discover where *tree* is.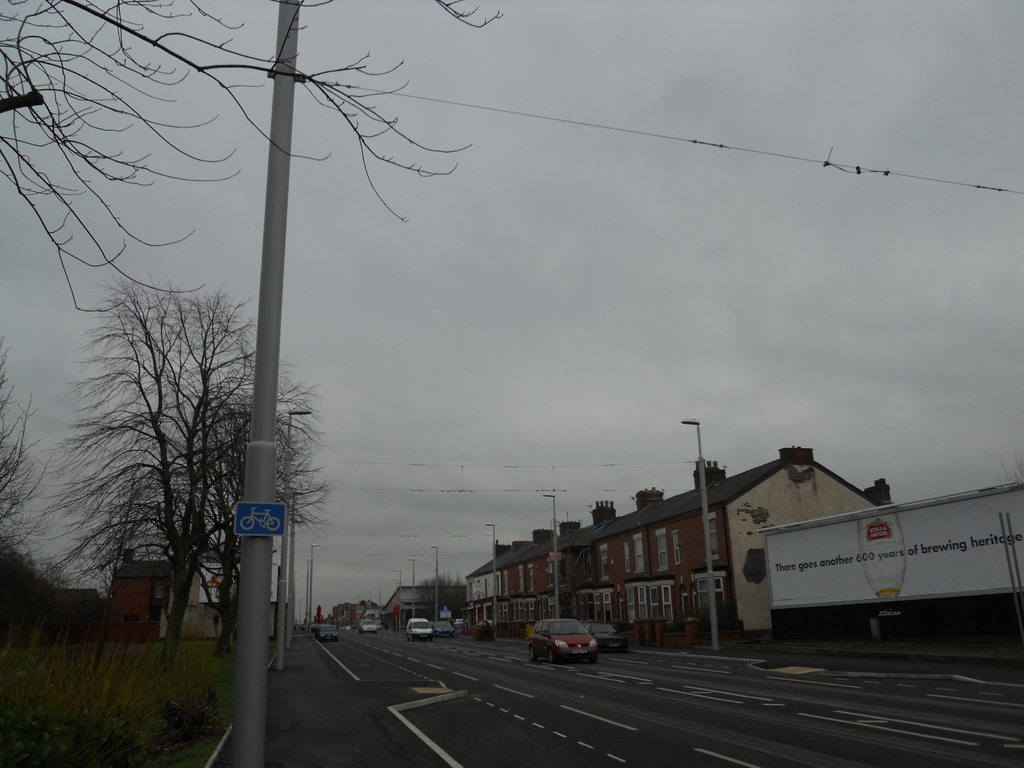
Discovered at box=[52, 230, 253, 655].
